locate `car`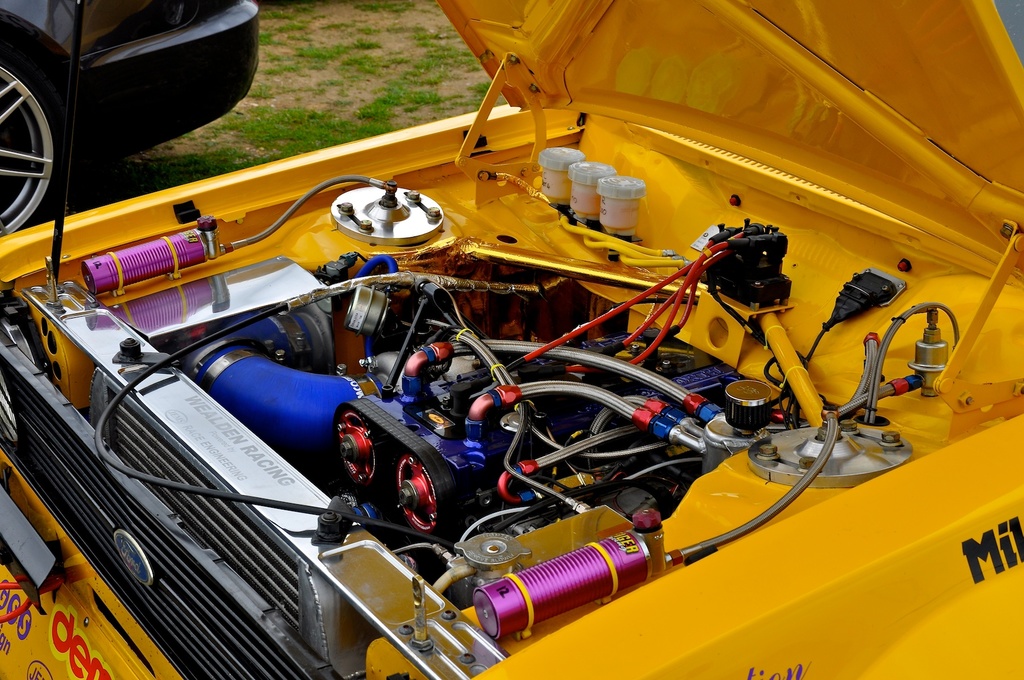
l=0, t=0, r=1023, b=679
